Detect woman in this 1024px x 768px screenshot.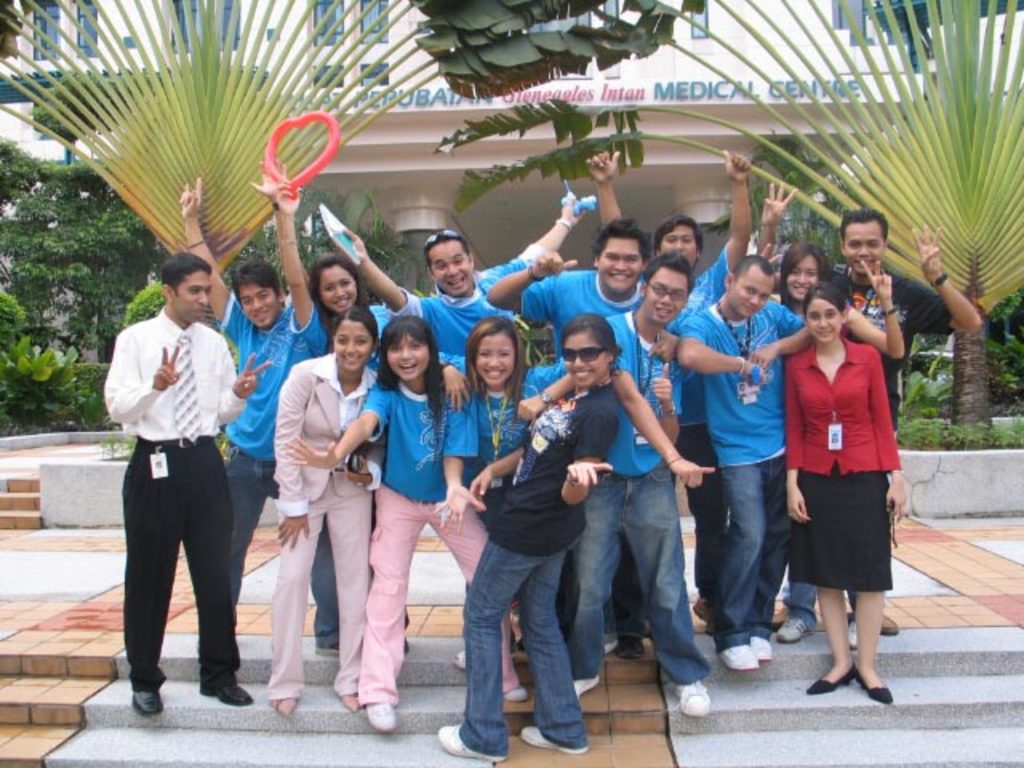
Detection: 781 275 901 707.
